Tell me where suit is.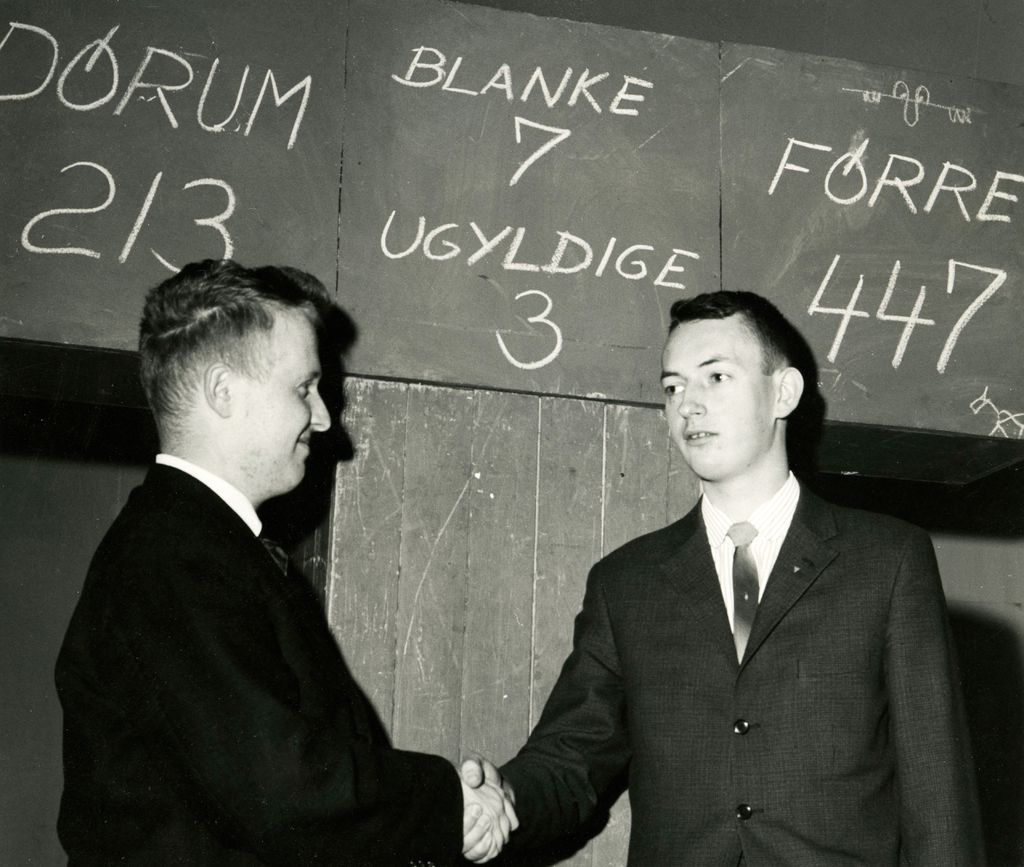
suit is at 47,449,465,866.
